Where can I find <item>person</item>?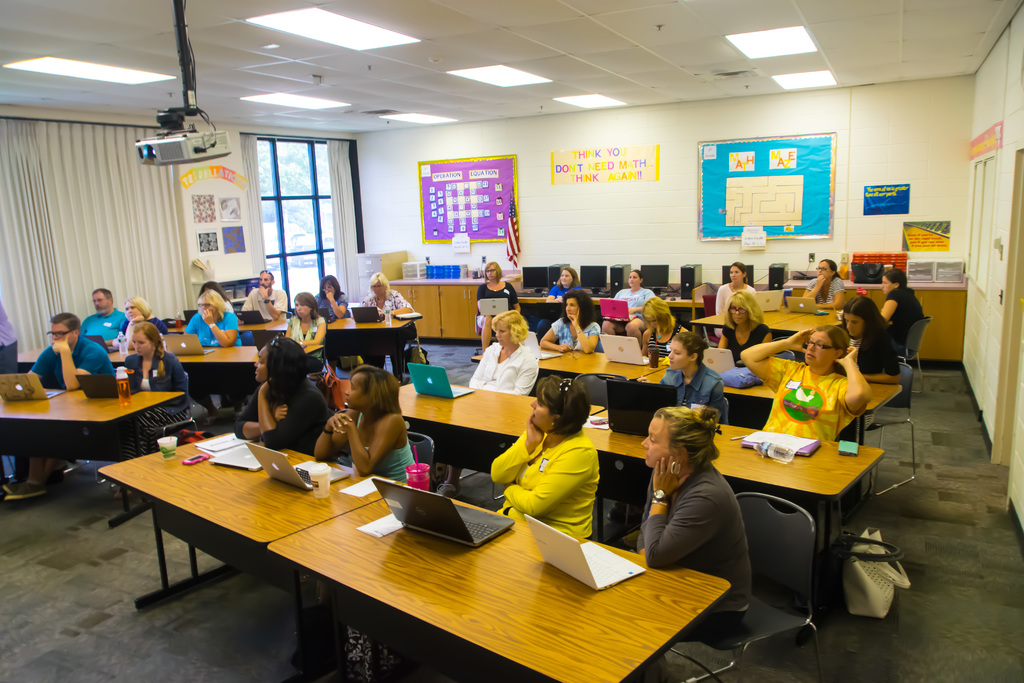
You can find it at (488,374,595,540).
